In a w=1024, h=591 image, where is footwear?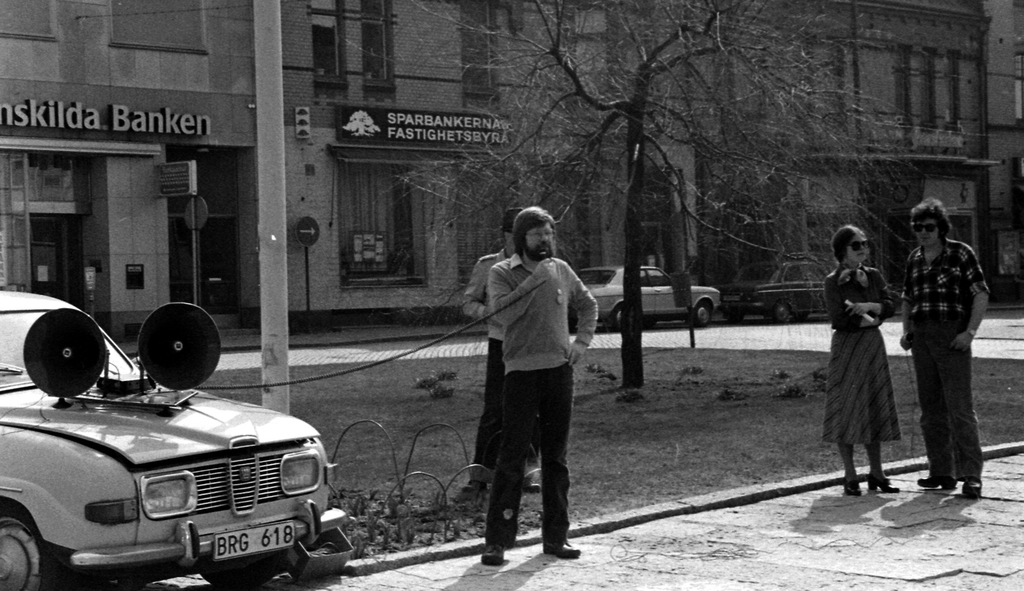
(left=962, top=478, right=983, bottom=500).
